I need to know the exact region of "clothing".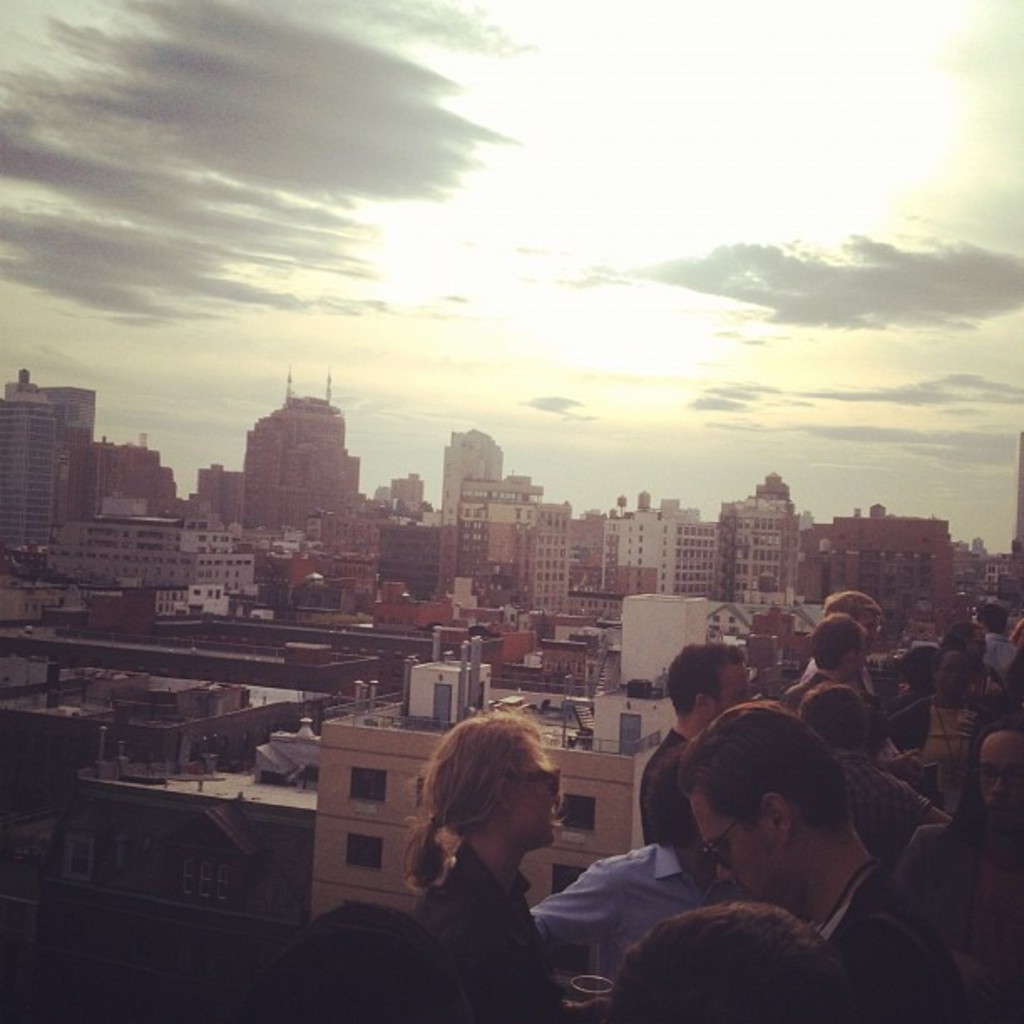
Region: {"x1": 845, "y1": 766, "x2": 920, "y2": 833}.
